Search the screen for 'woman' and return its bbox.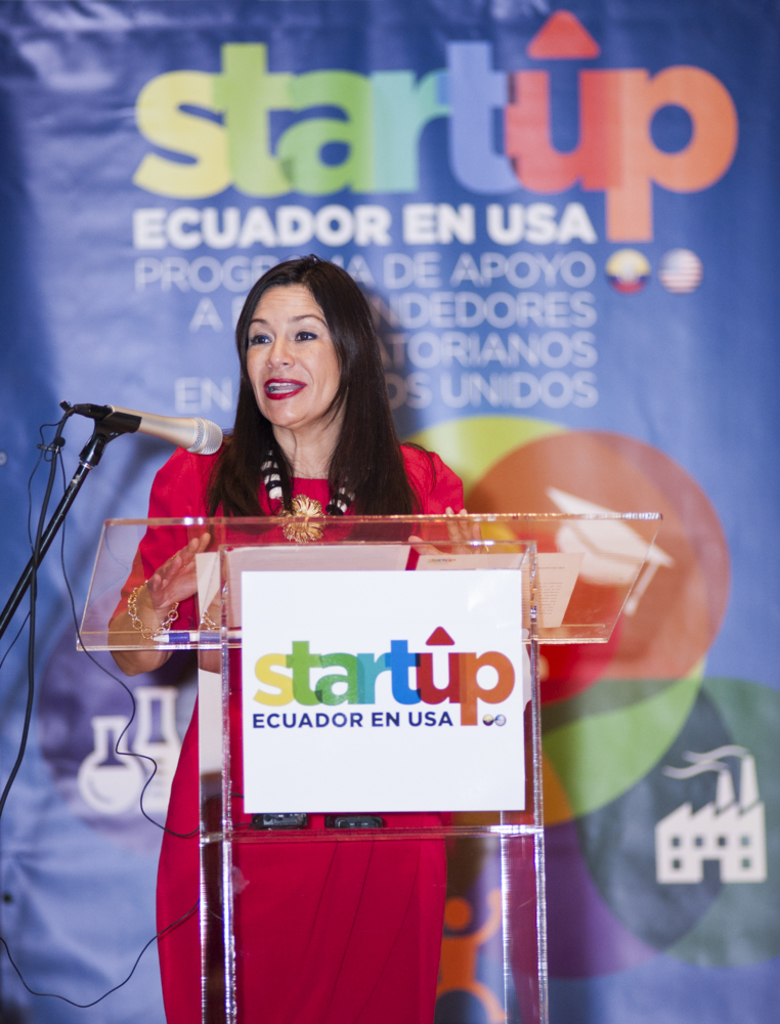
Found: box(94, 234, 573, 981).
